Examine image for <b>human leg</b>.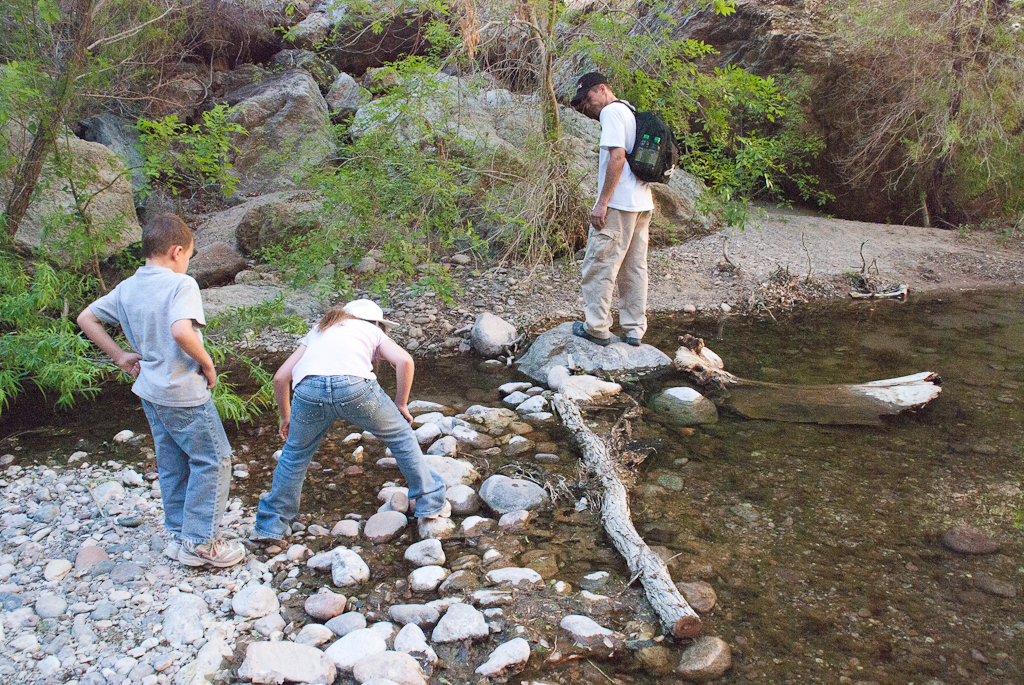
Examination result: l=163, t=402, r=244, b=561.
